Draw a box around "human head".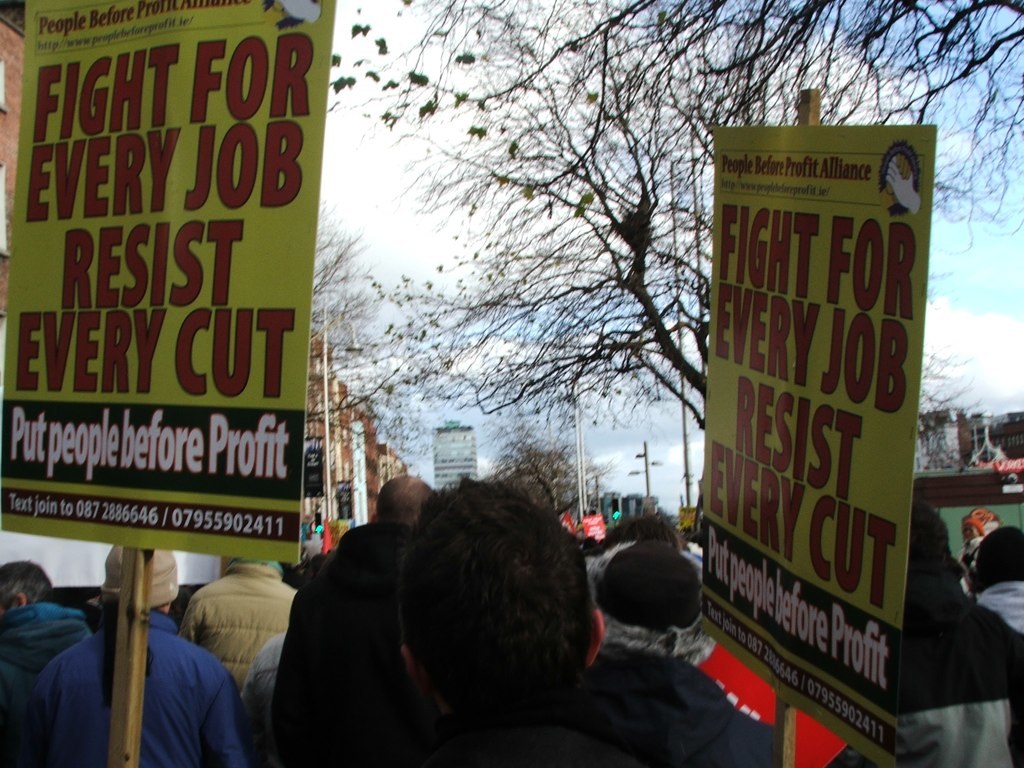
[339, 471, 622, 715].
